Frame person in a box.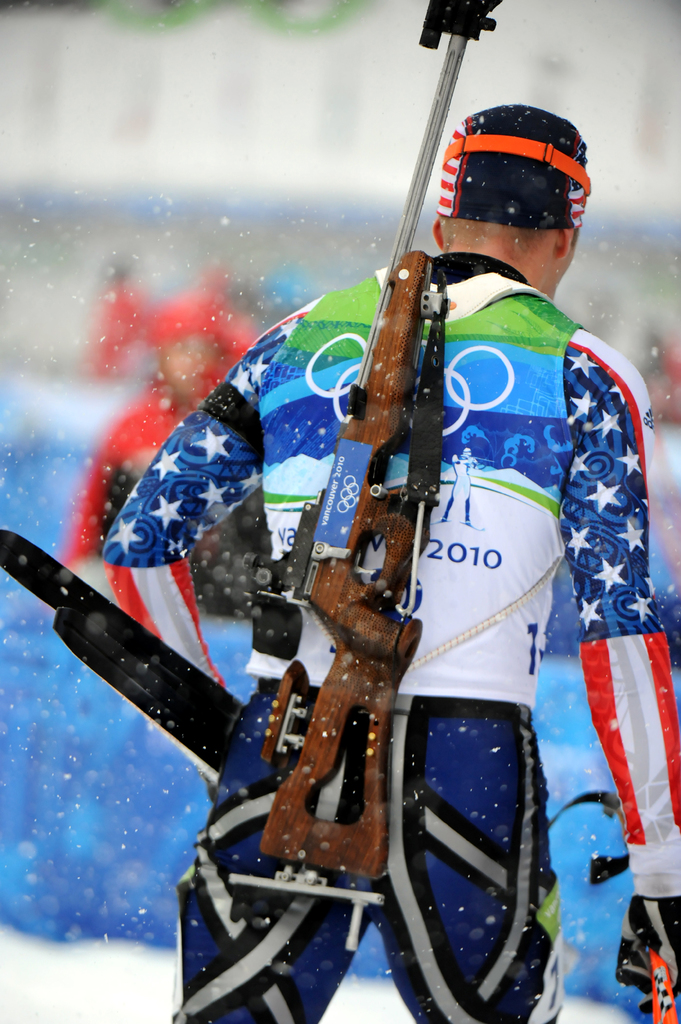
detection(90, 191, 593, 1023).
